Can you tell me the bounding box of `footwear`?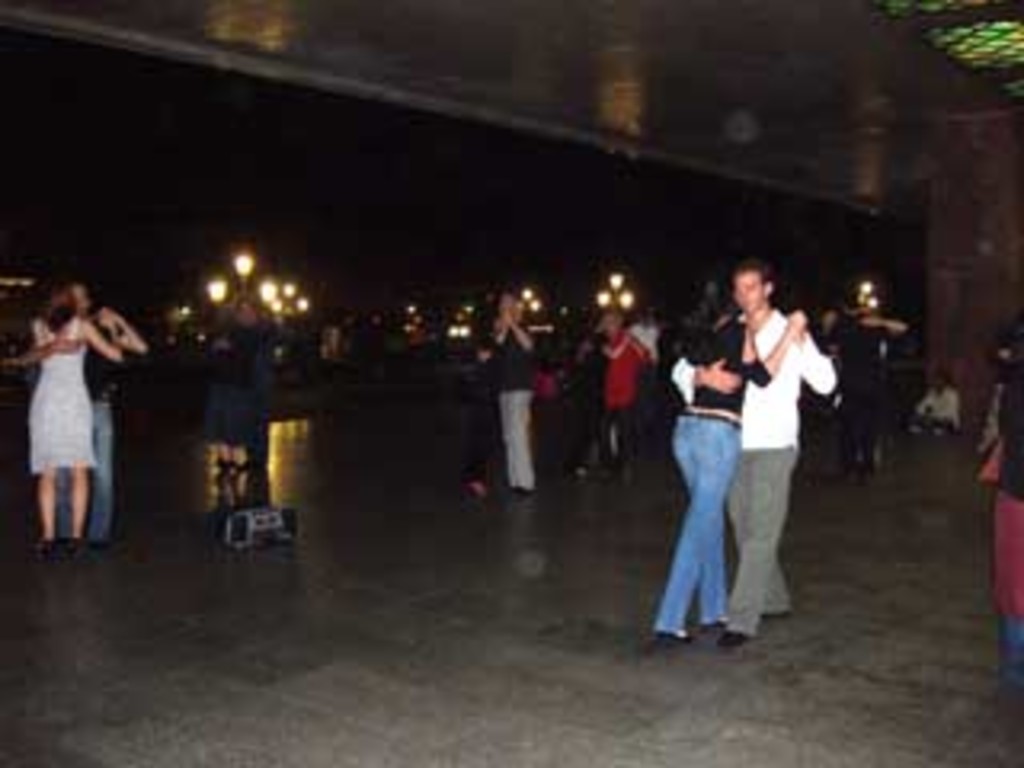
x1=579 y1=464 x2=611 y2=474.
